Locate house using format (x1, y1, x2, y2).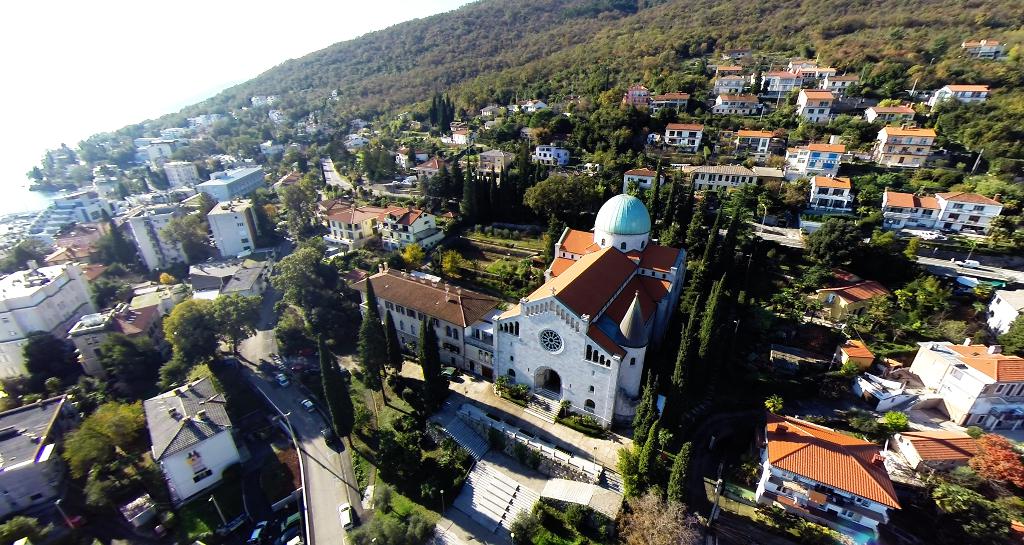
(657, 89, 692, 115).
